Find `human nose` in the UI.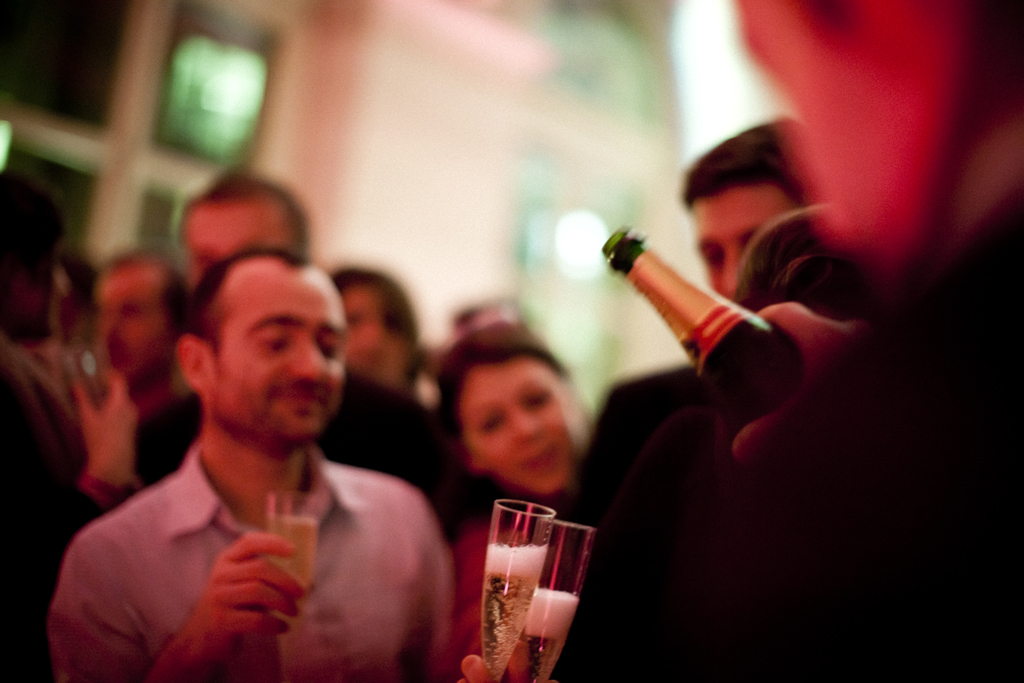
UI element at box(510, 410, 551, 442).
